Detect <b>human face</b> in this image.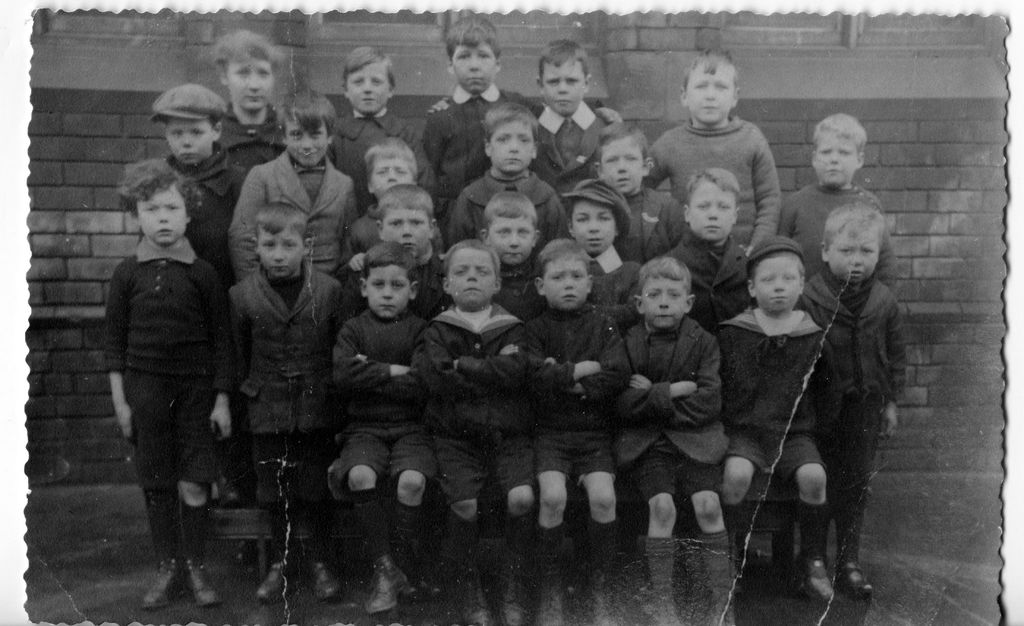
Detection: <region>825, 223, 877, 282</region>.
